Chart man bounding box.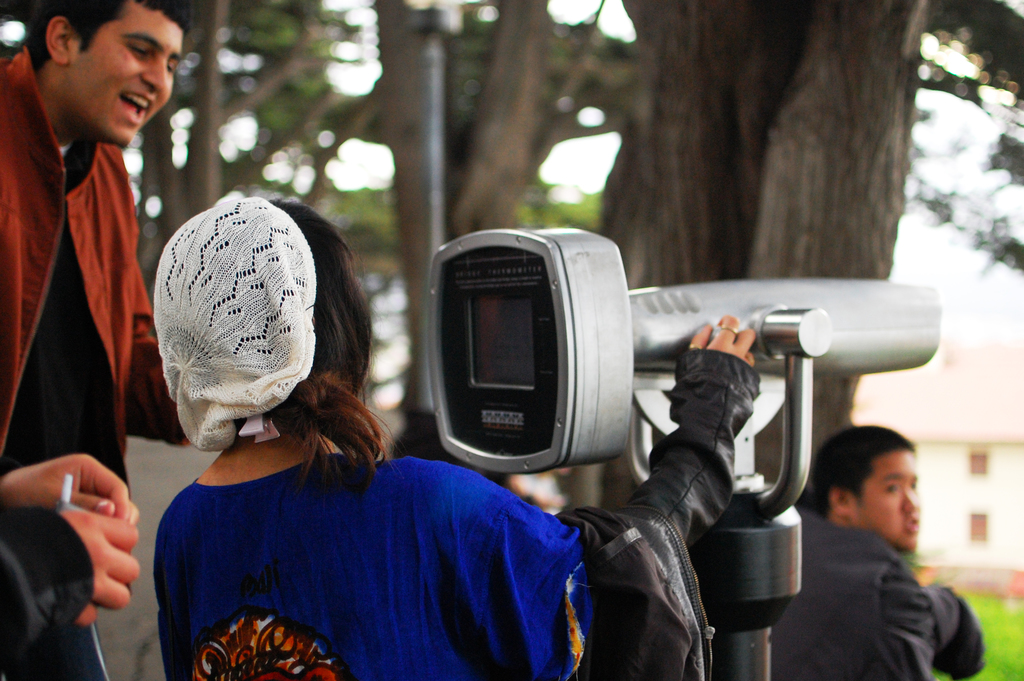
Charted: [left=0, top=456, right=141, bottom=680].
